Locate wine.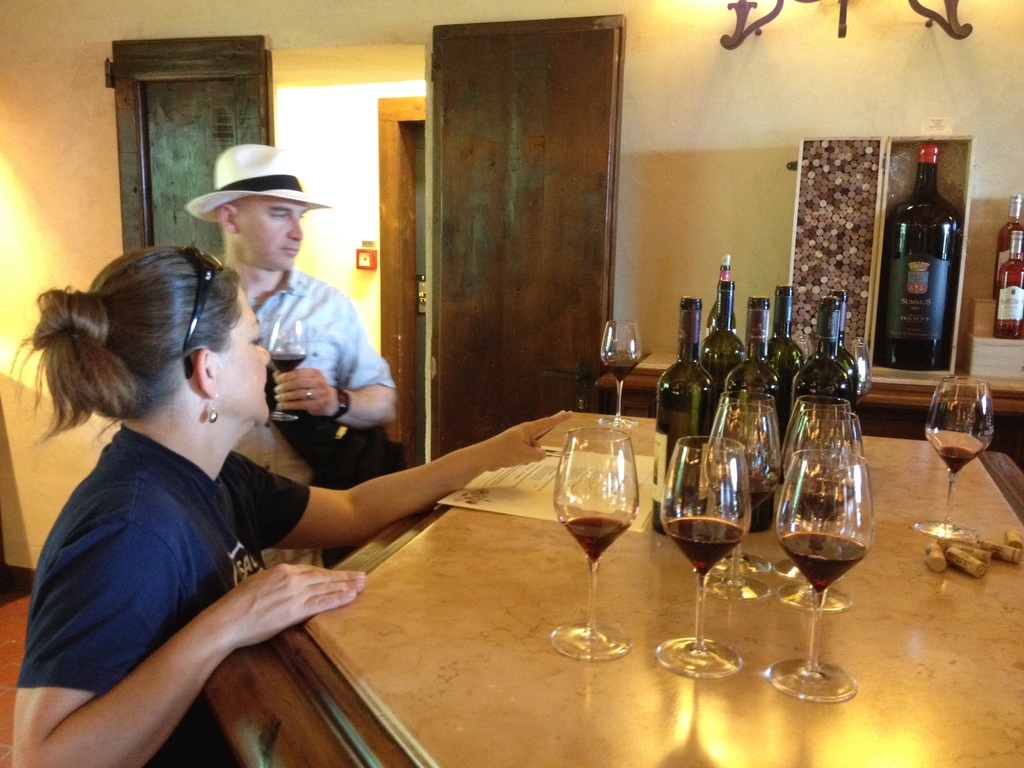
Bounding box: detection(721, 301, 776, 417).
